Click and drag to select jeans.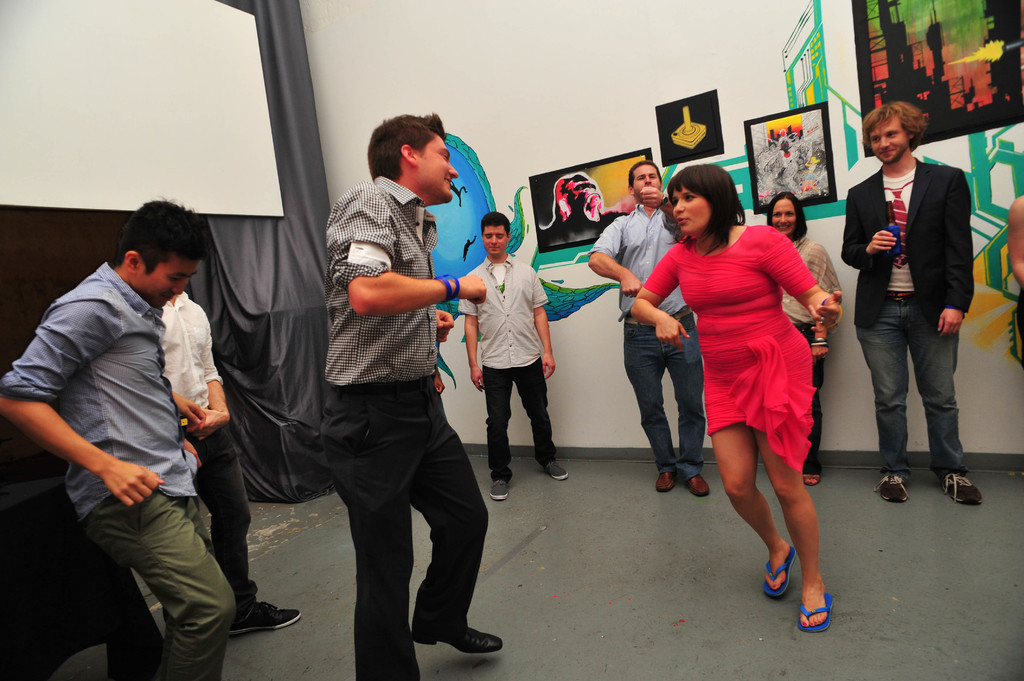
Selection: 627:317:719:467.
